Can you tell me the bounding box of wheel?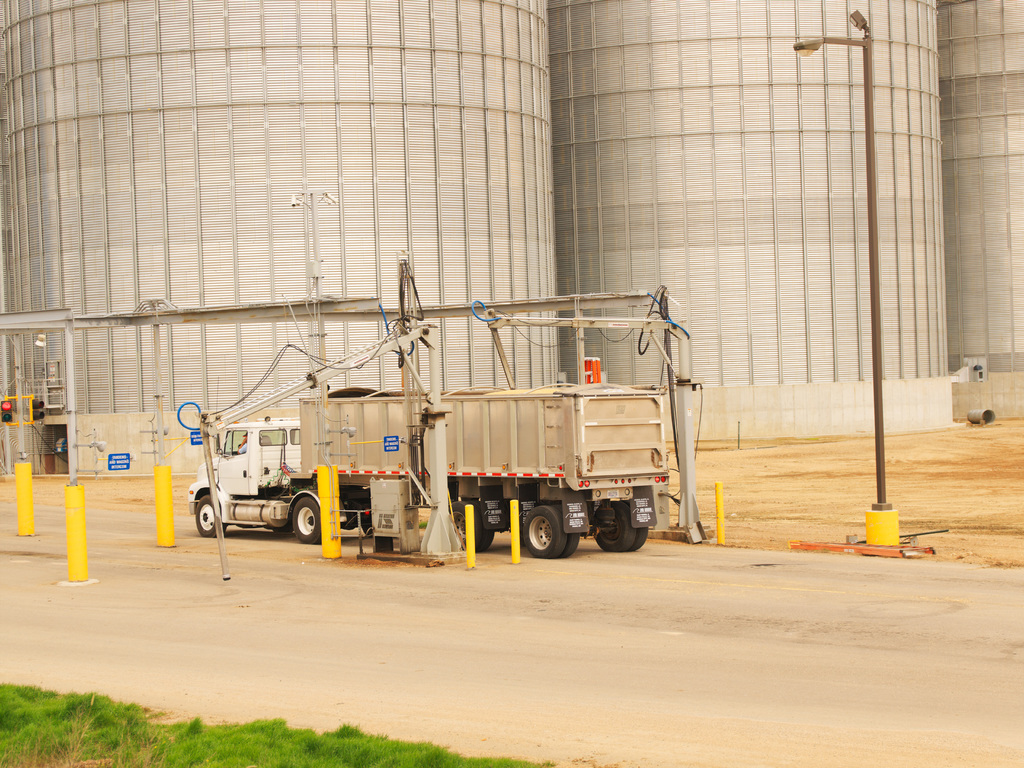
crop(447, 502, 500, 557).
